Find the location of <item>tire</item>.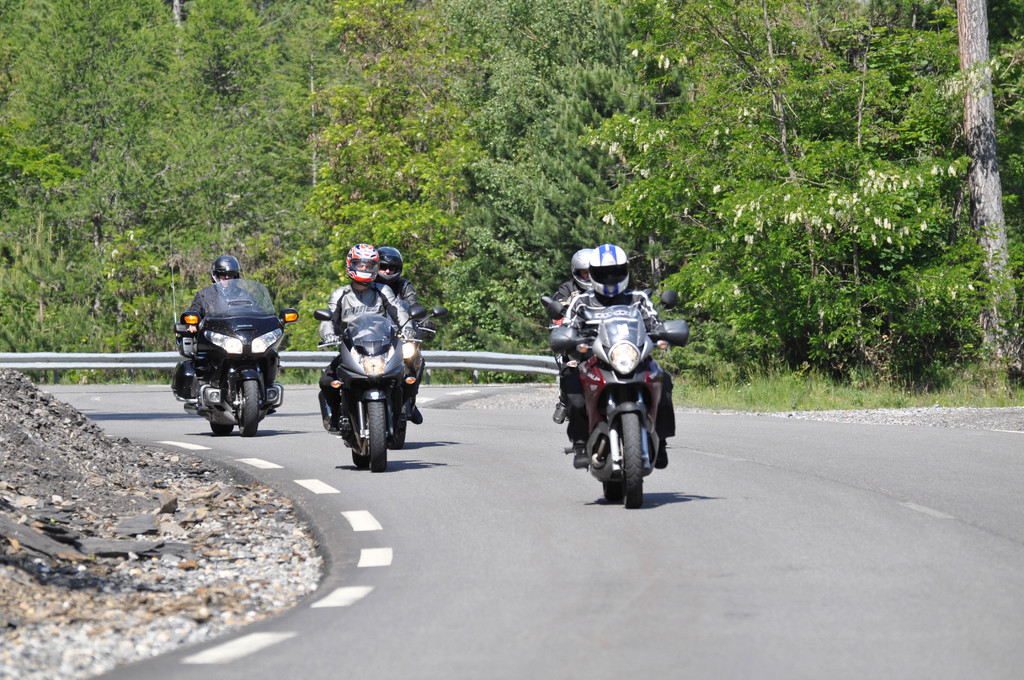
Location: locate(366, 397, 391, 473).
